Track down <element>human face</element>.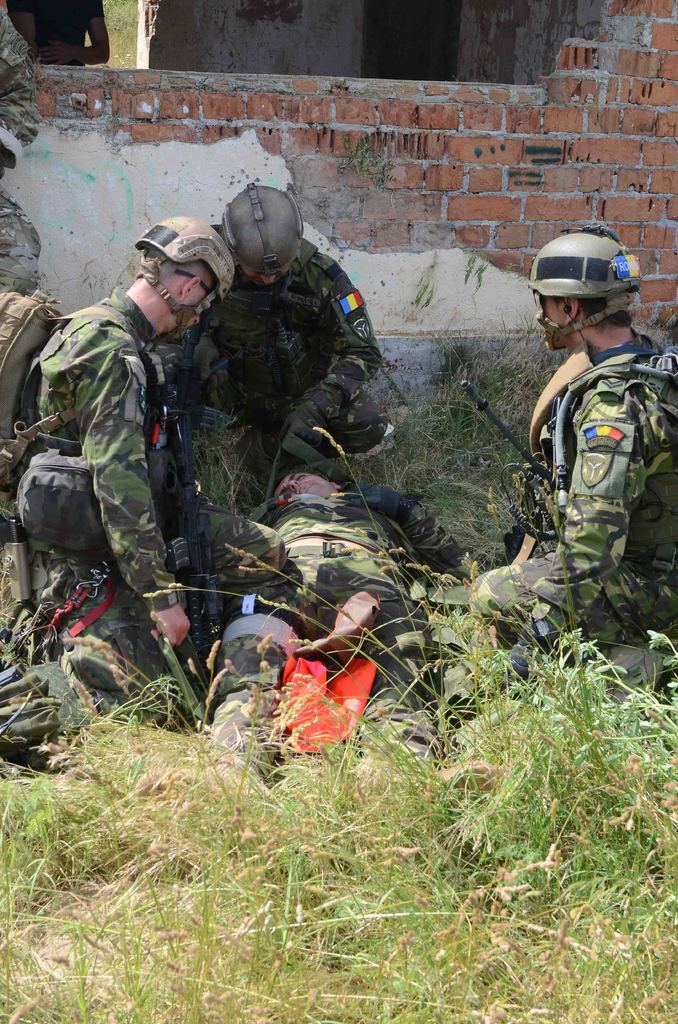
Tracked to crop(271, 473, 330, 497).
